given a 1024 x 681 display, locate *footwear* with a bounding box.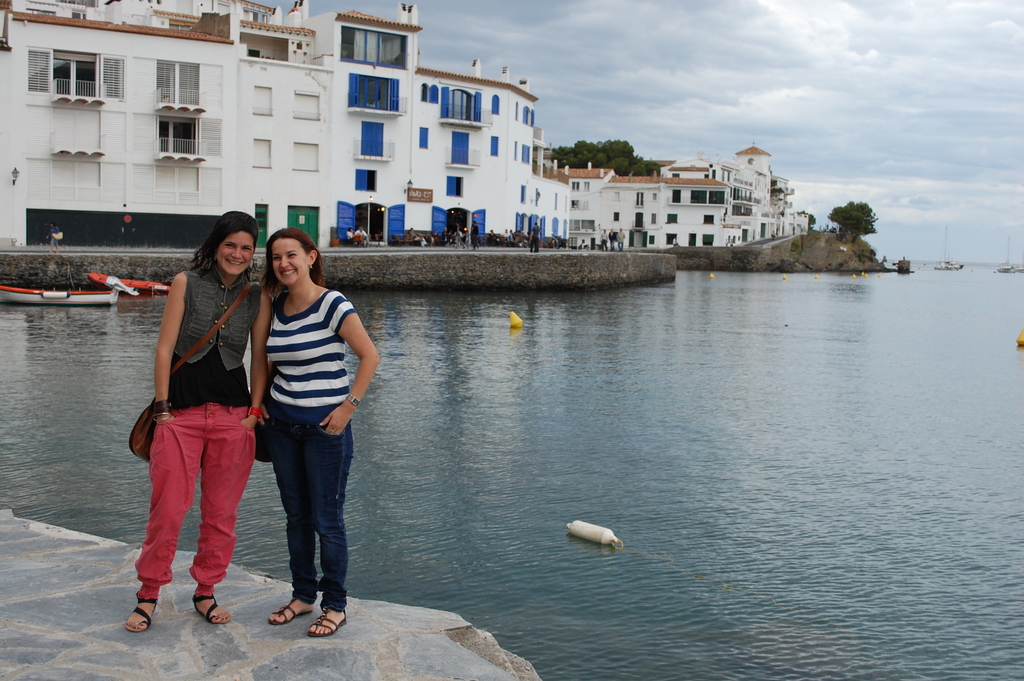
Located: 192:587:237:628.
